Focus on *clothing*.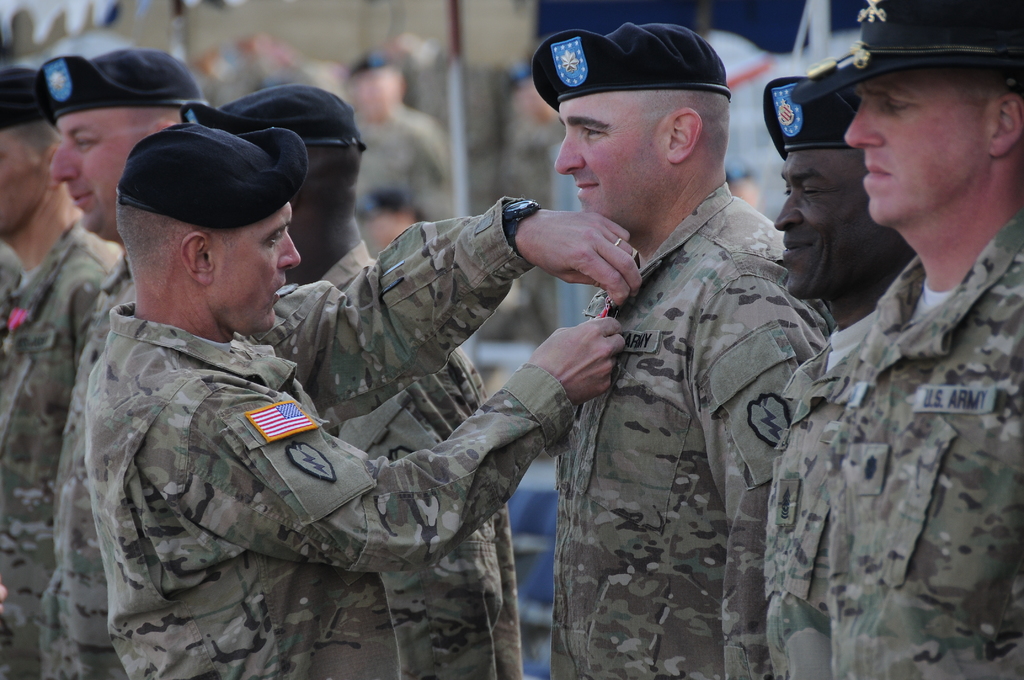
Focused at 823 0 1023 78.
